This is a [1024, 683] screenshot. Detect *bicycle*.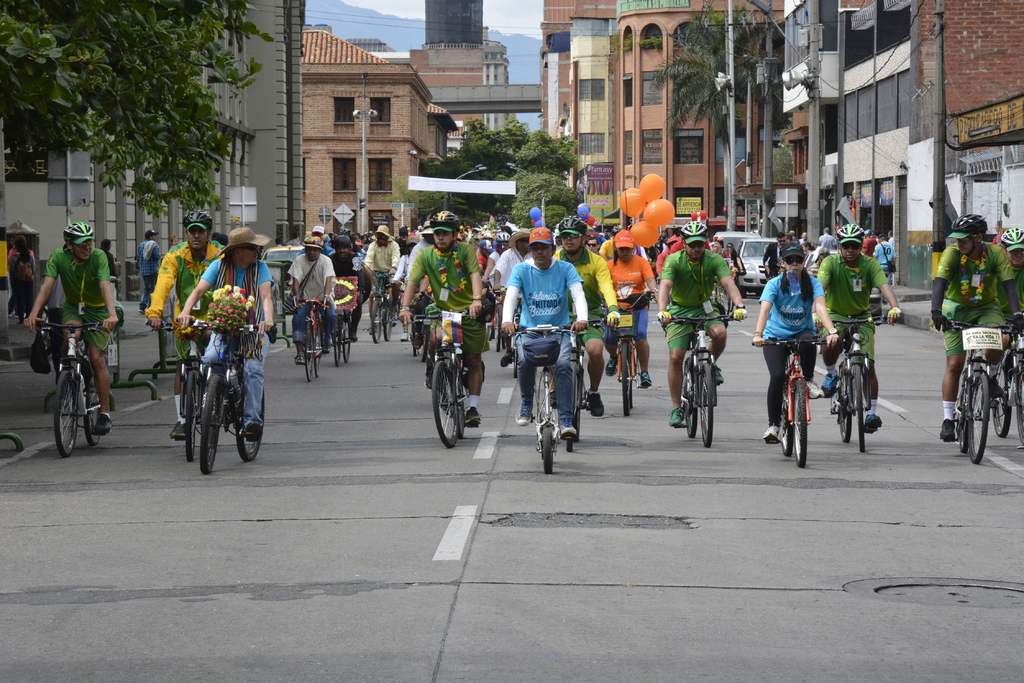
bbox(490, 284, 517, 379).
